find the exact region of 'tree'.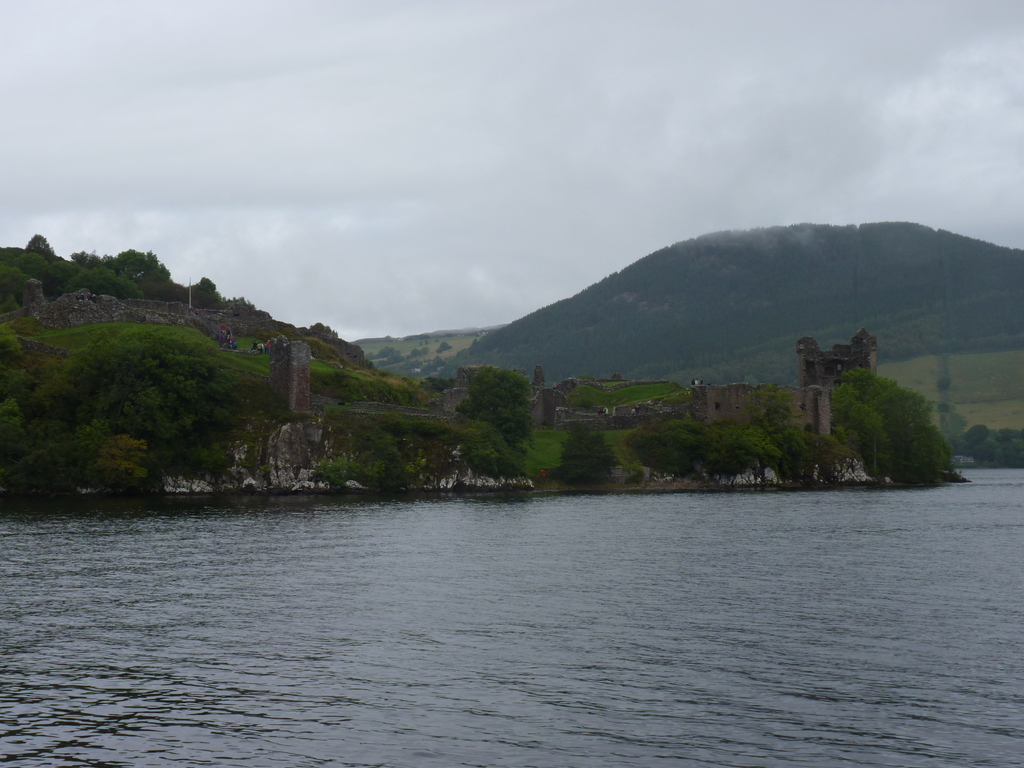
Exact region: 623/419/746/490.
